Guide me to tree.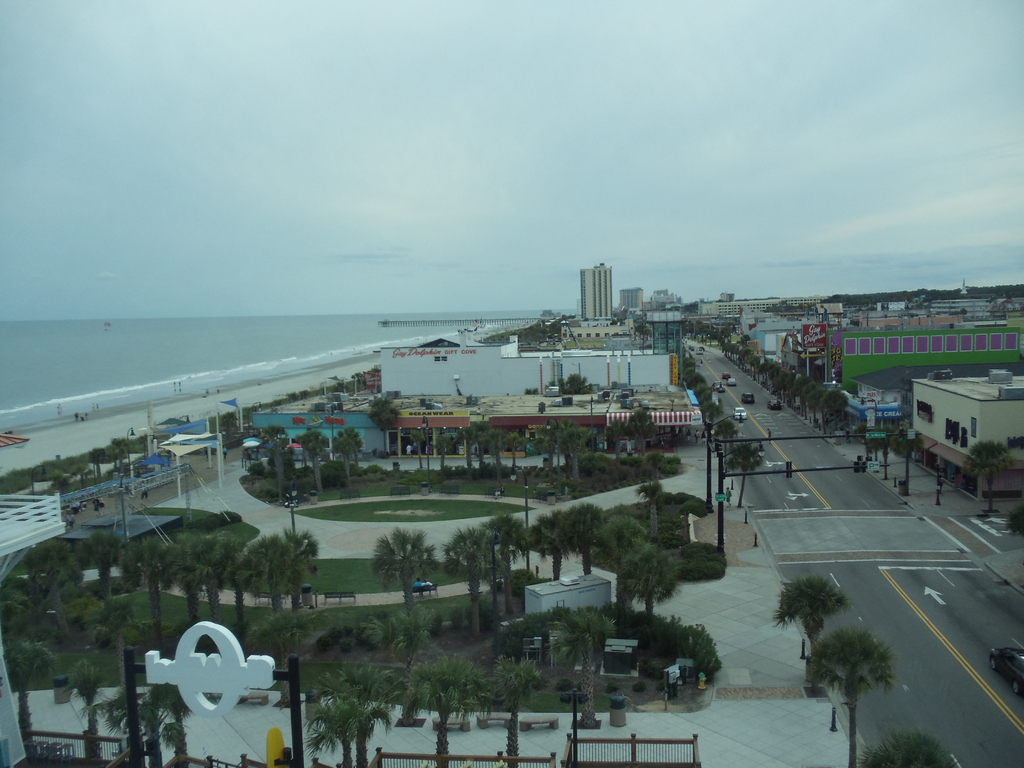
Guidance: crop(143, 683, 193, 767).
